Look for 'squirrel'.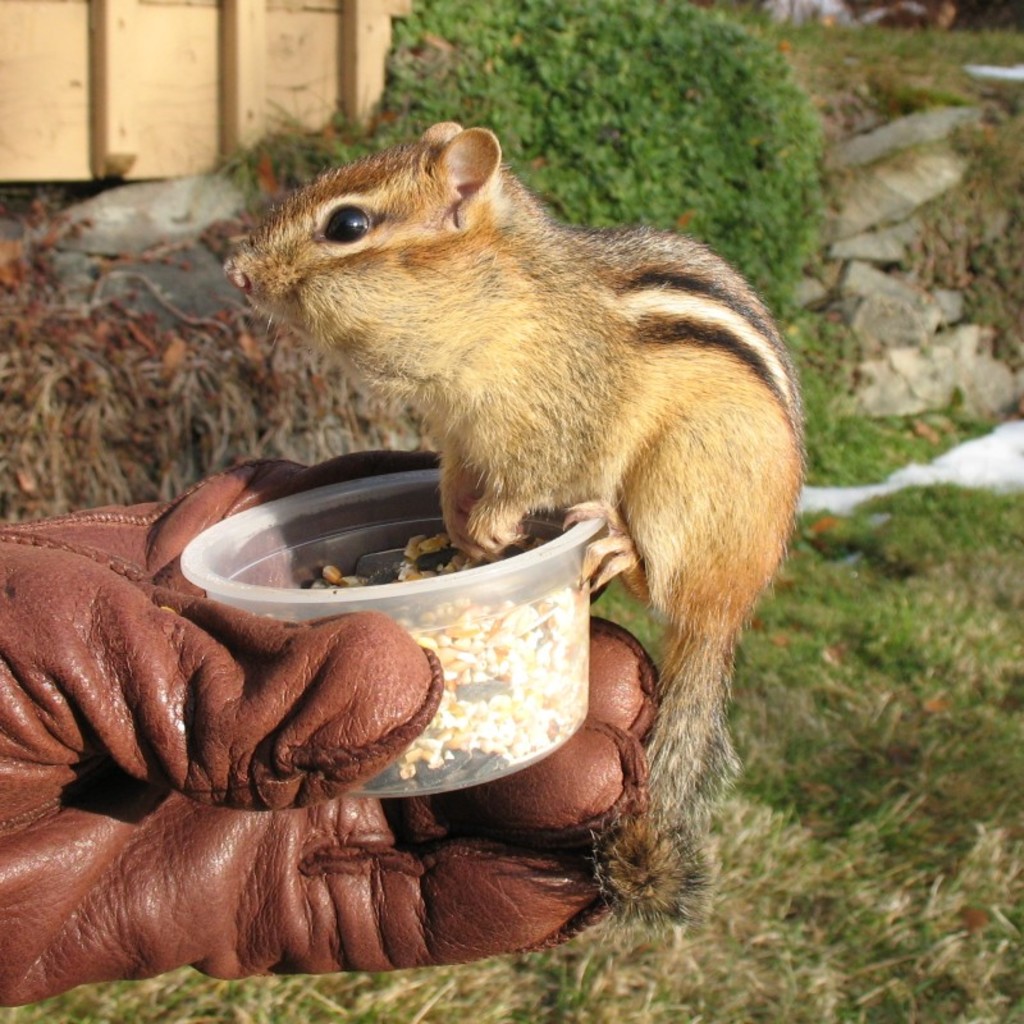
Found: x1=214, y1=105, x2=824, y2=911.
